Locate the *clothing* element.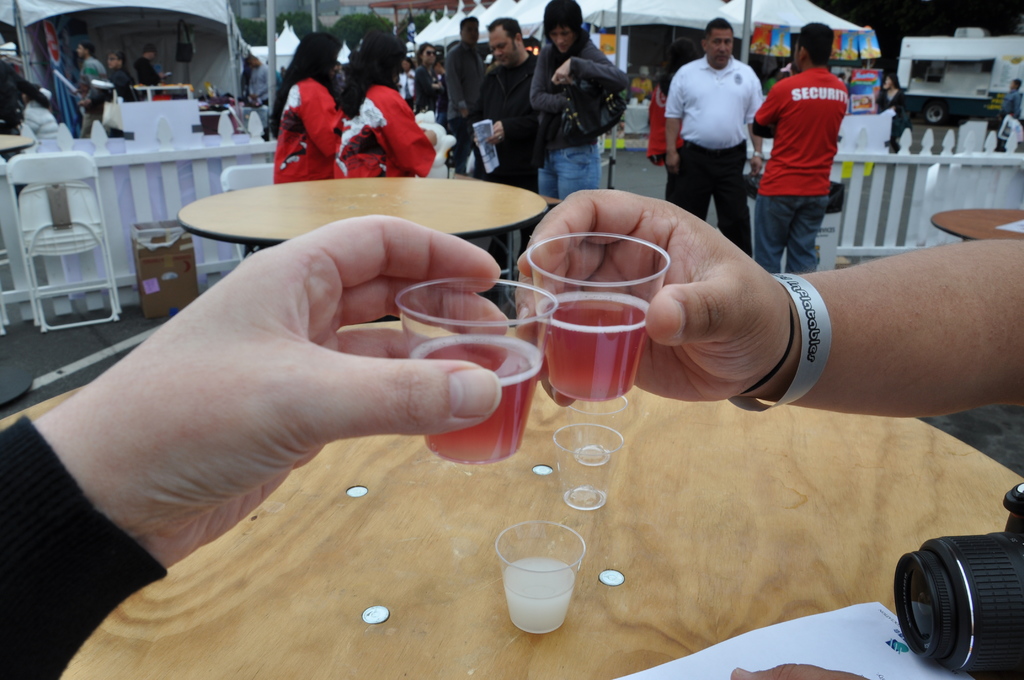
Element bbox: region(136, 63, 168, 90).
